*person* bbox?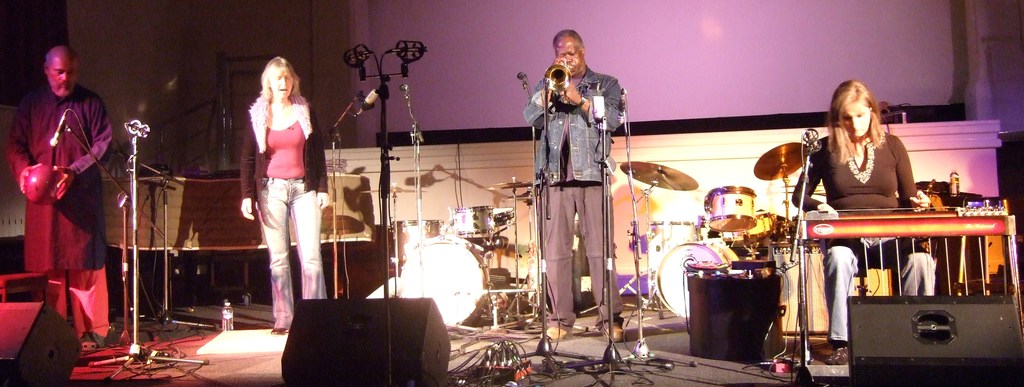
[13,52,111,368]
